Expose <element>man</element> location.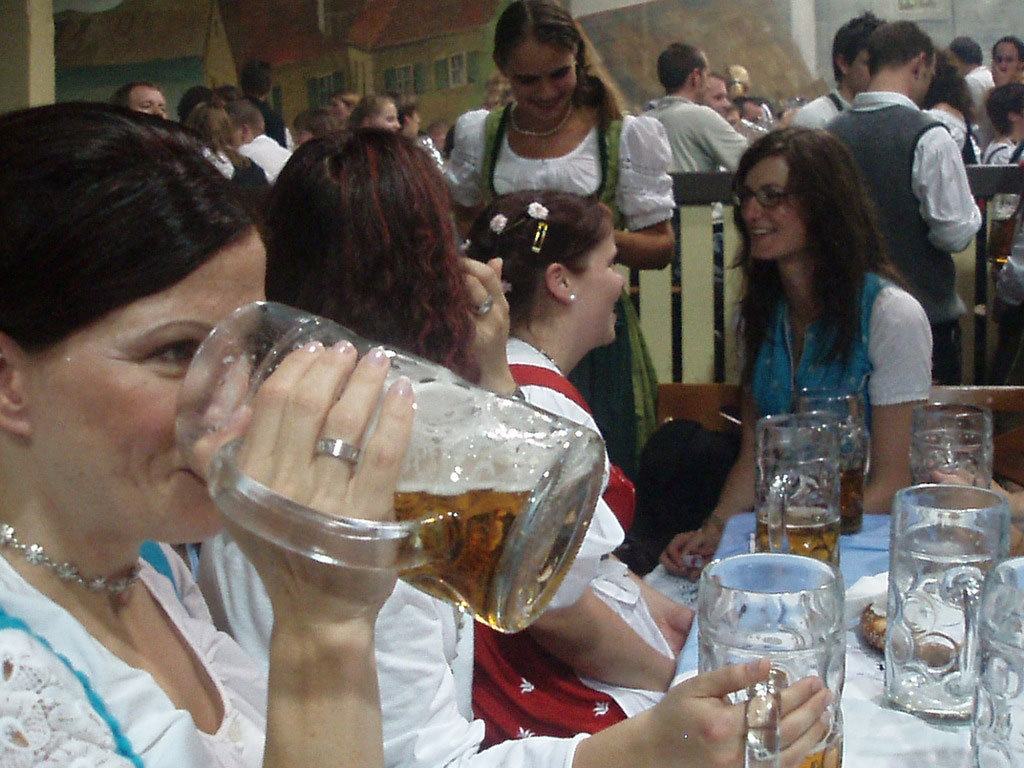
Exposed at l=949, t=34, r=989, b=117.
